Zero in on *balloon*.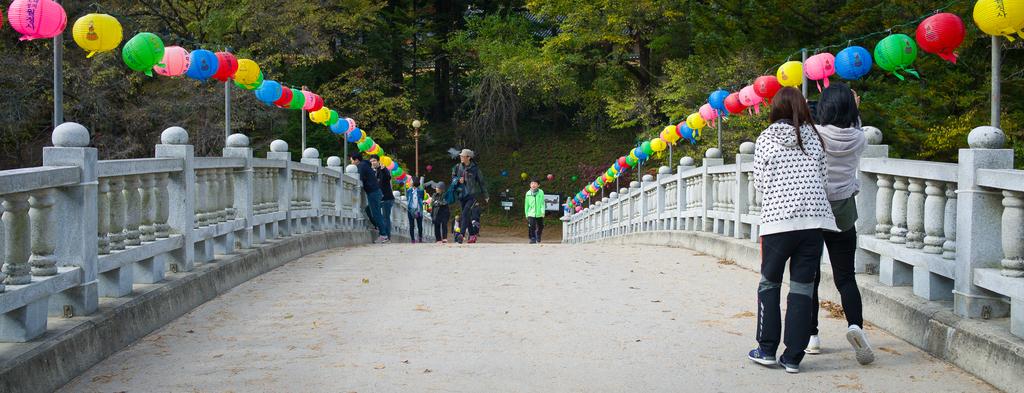
Zeroed in: locate(829, 44, 874, 85).
